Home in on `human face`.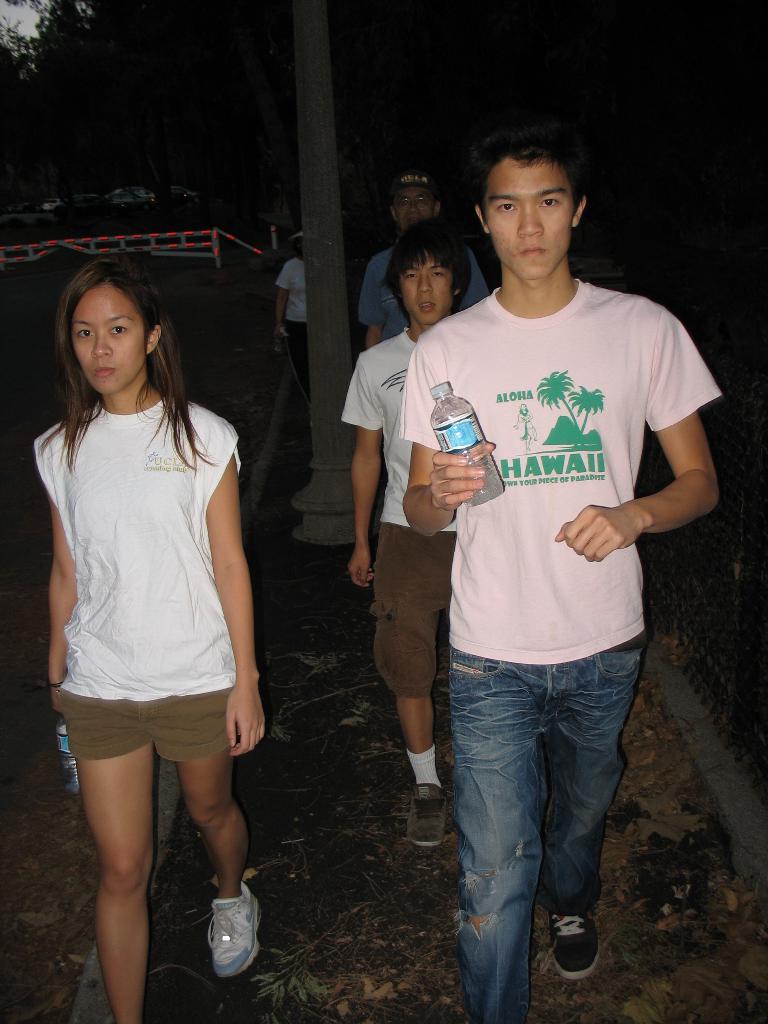
Homed in at bbox=(68, 288, 143, 396).
